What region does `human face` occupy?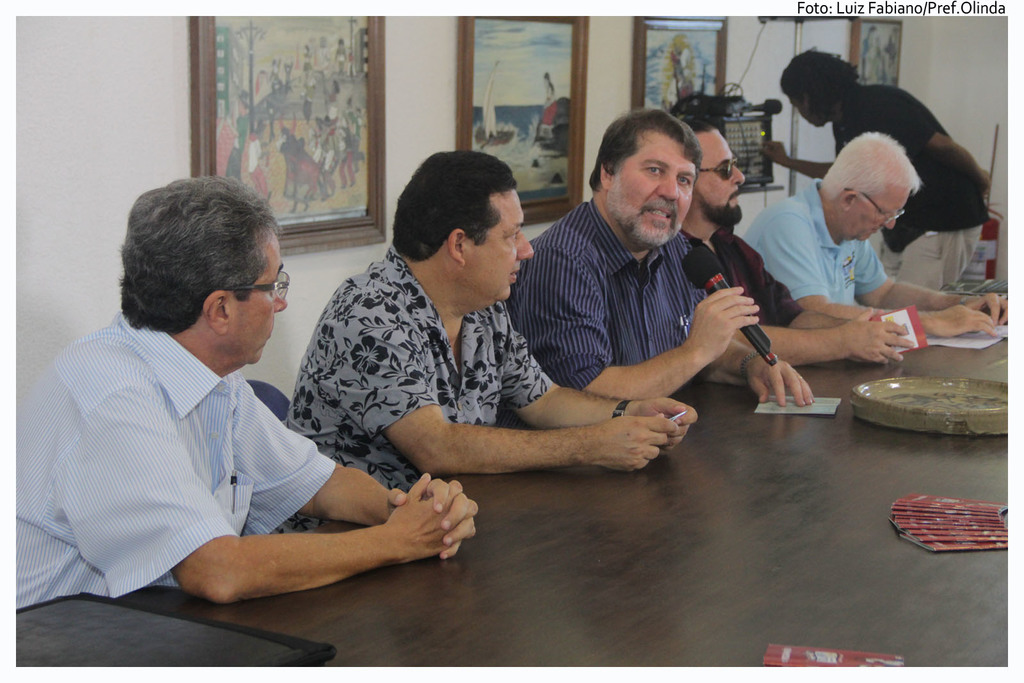
left=792, top=71, right=831, bottom=136.
